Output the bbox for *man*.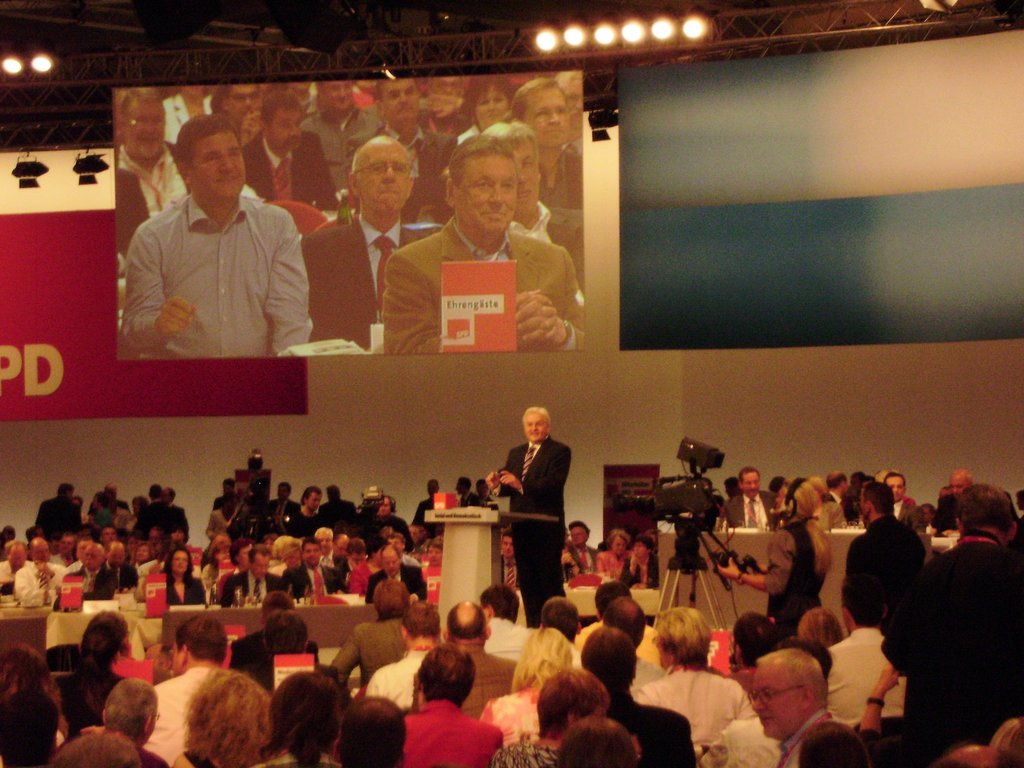
<bbox>476, 478, 492, 504</bbox>.
